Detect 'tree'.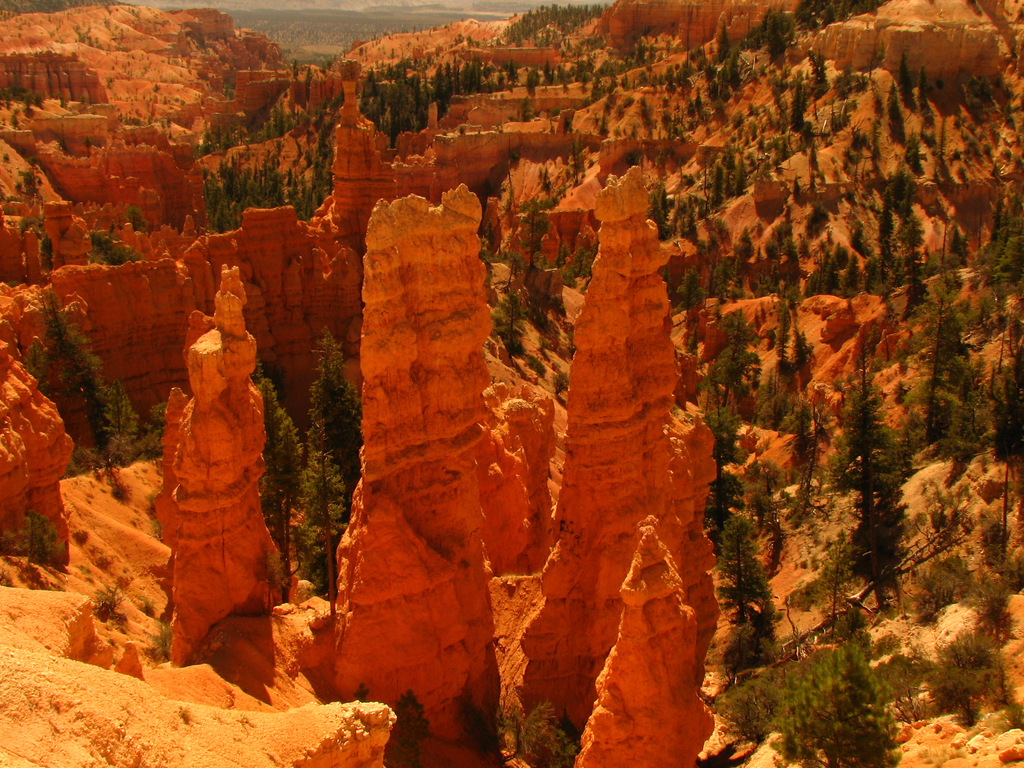
Detected at select_region(801, 418, 820, 496).
